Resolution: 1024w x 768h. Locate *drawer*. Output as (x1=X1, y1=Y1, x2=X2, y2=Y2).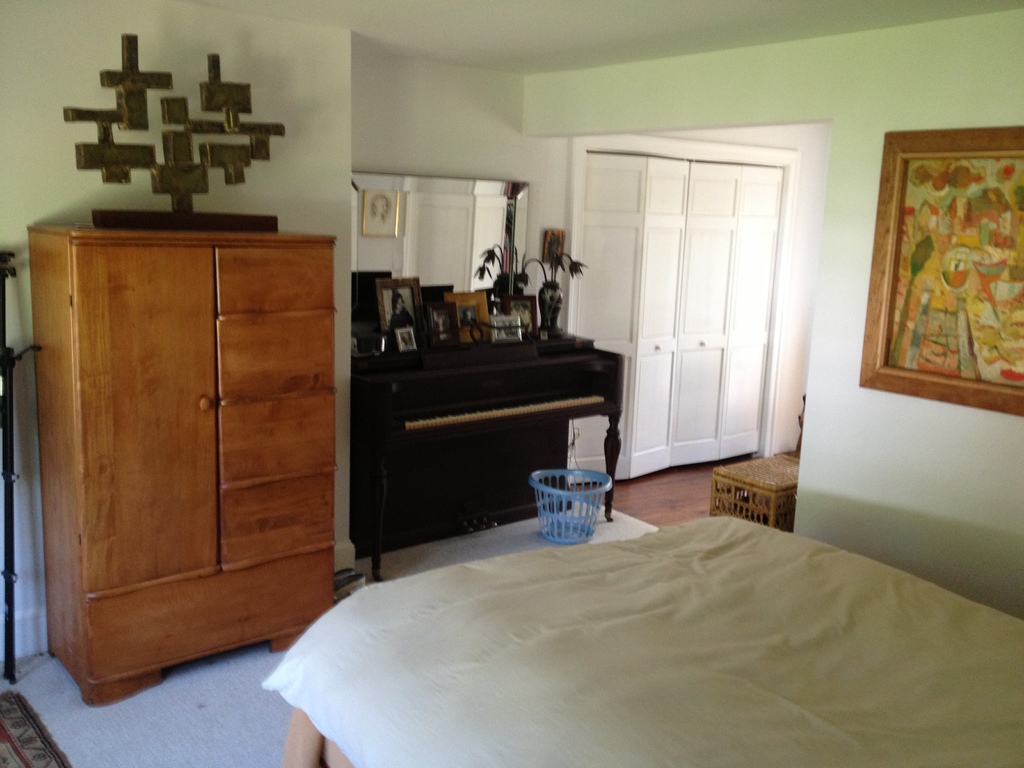
(x1=216, y1=470, x2=335, y2=572).
